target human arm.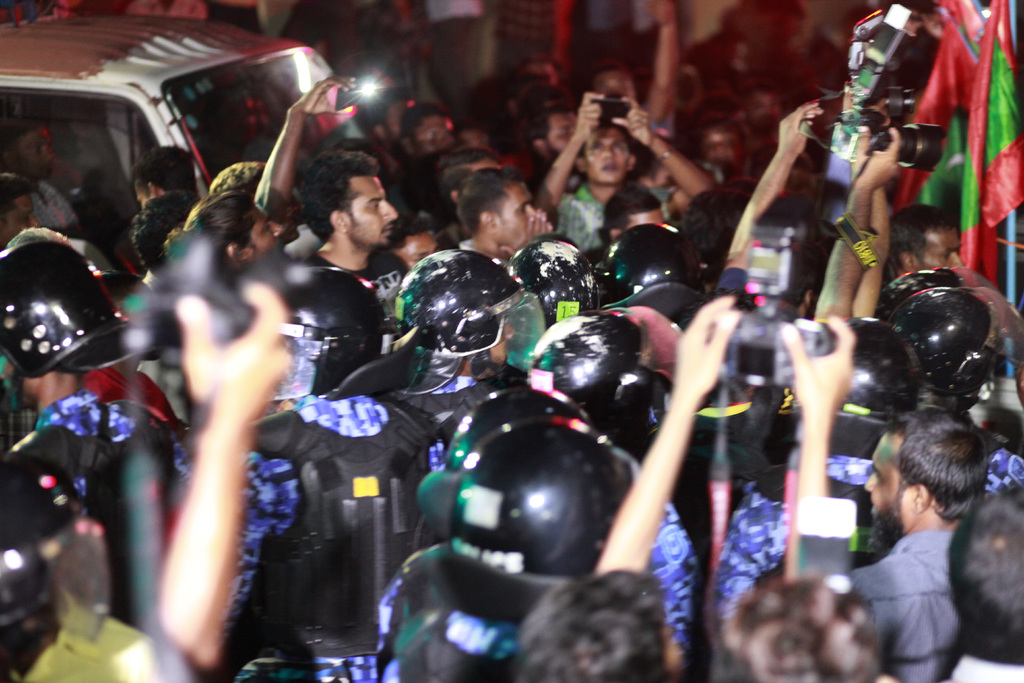
Target region: BBox(254, 65, 353, 215).
